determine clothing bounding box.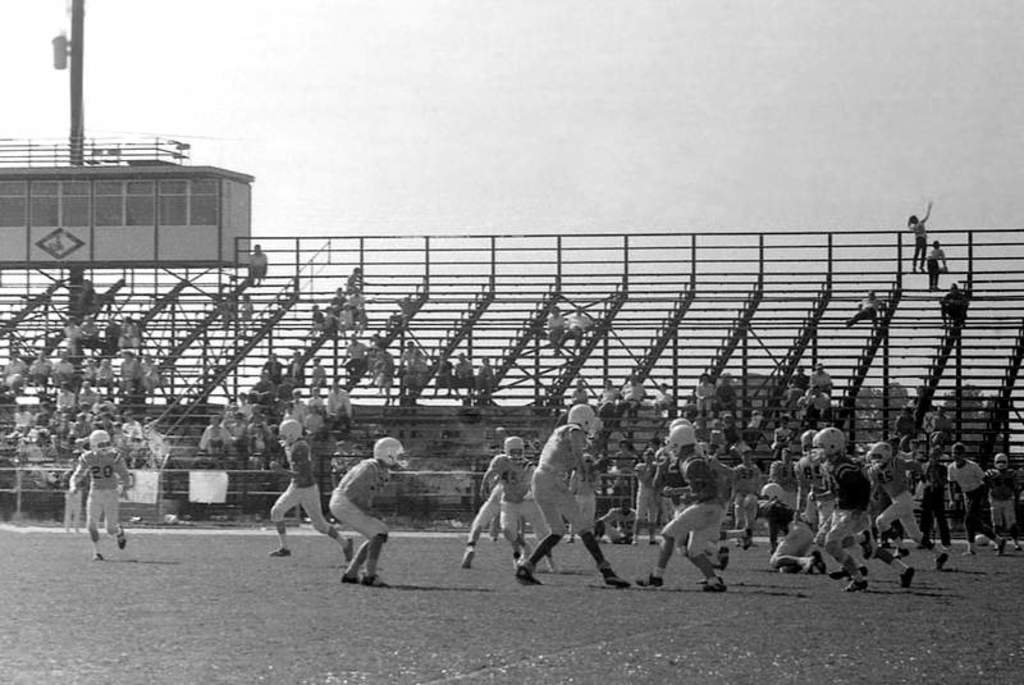
Determined: x1=759, y1=497, x2=820, y2=562.
